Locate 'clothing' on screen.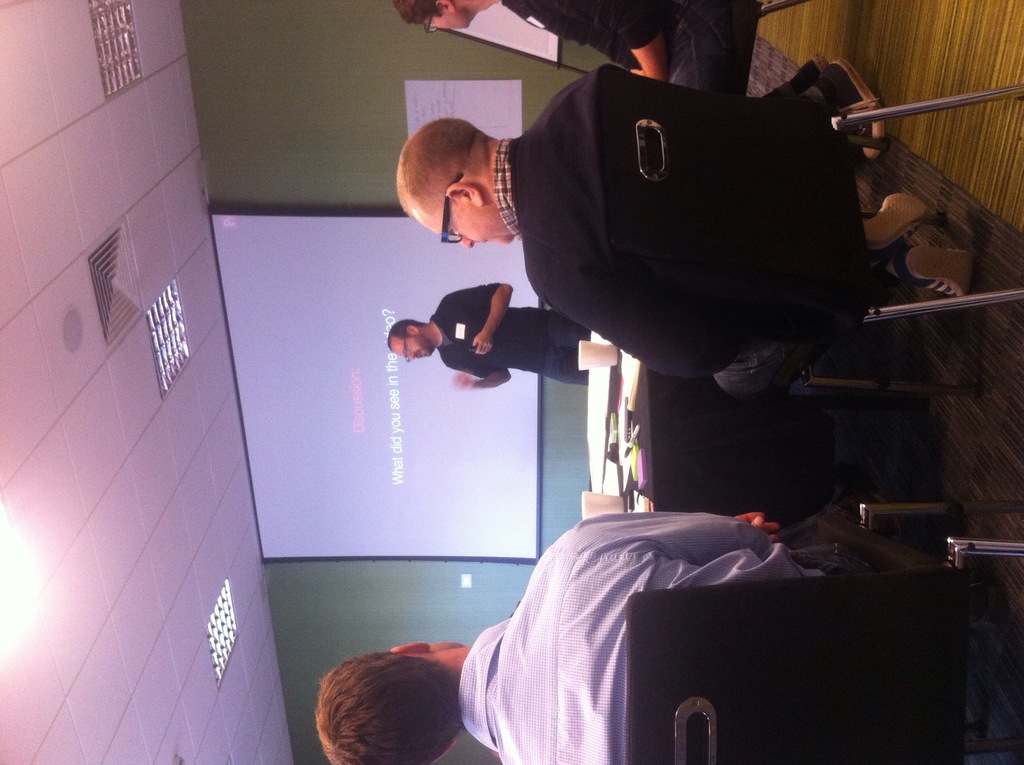
On screen at [436,17,938,414].
